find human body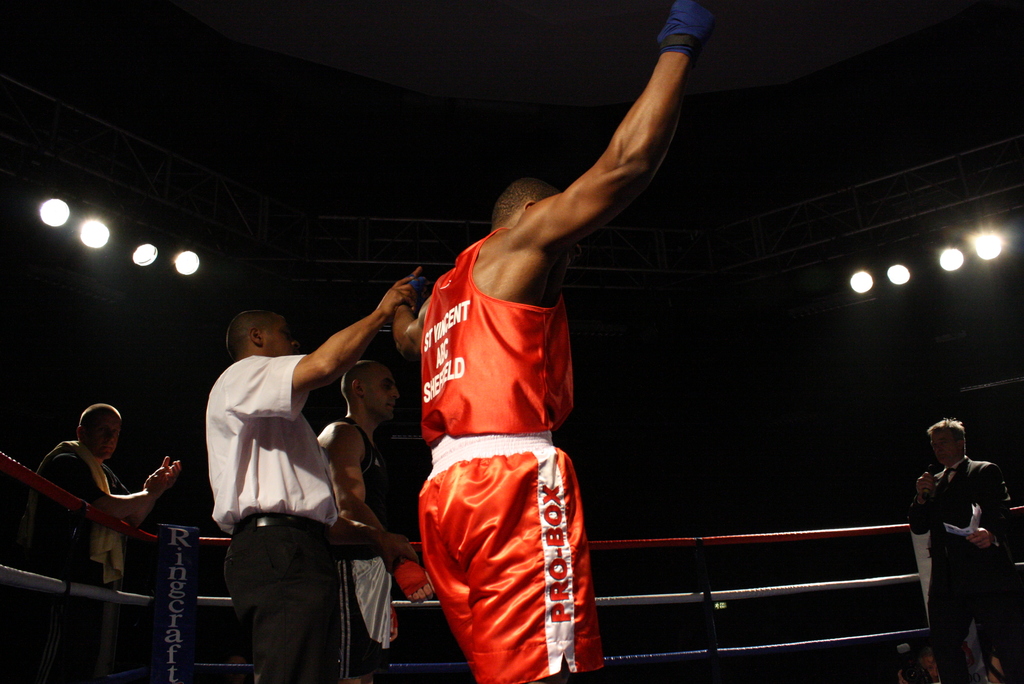
<region>422, 2, 673, 683</region>
